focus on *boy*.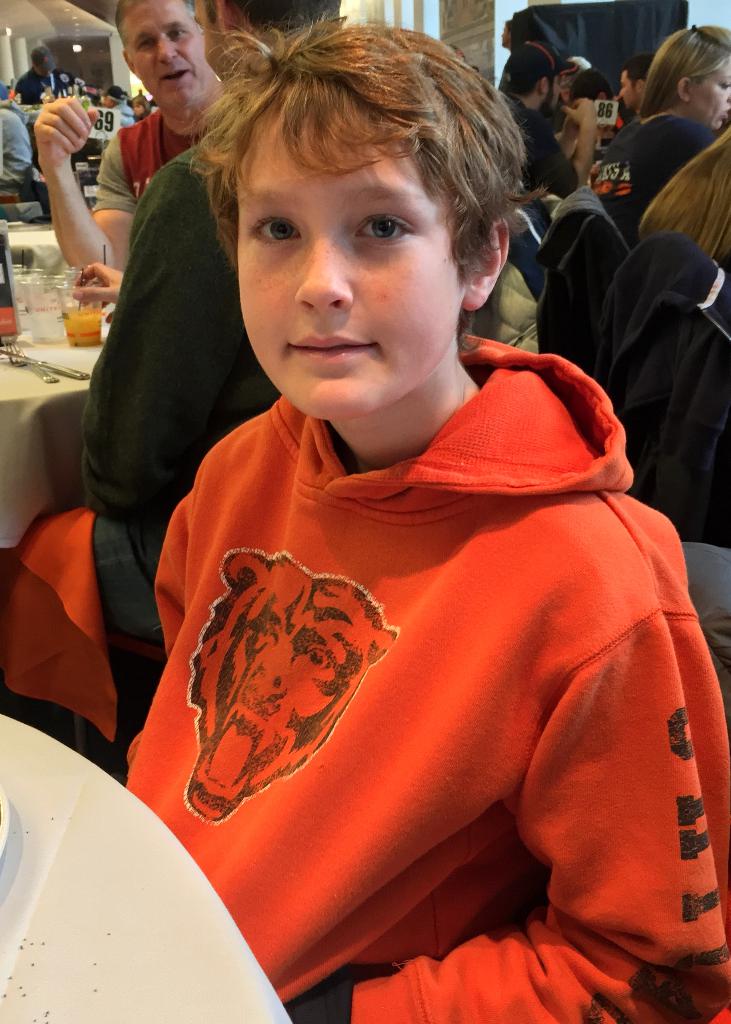
Focused at BBox(120, 17, 730, 1023).
